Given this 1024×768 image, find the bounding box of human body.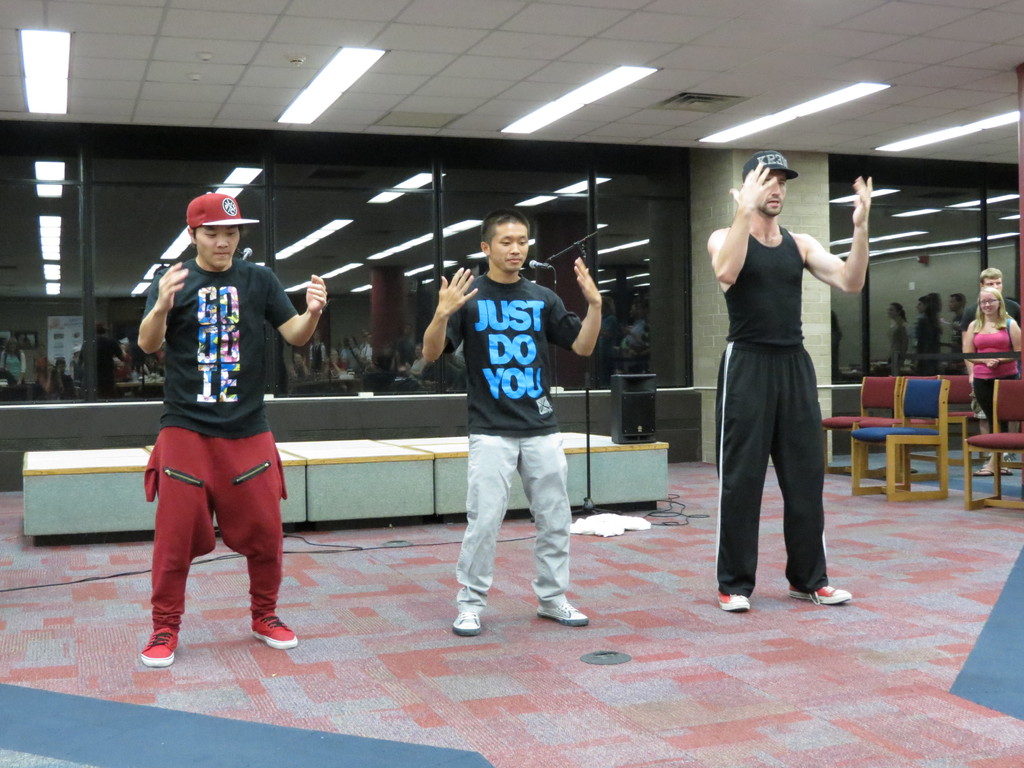
crop(885, 317, 909, 376).
